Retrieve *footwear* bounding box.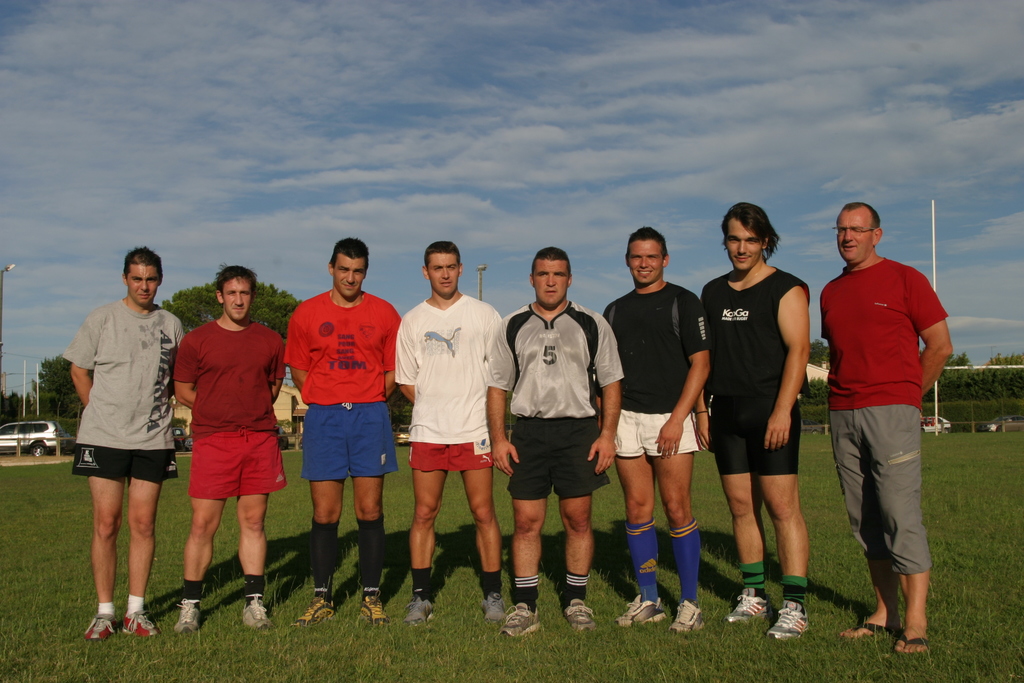
Bounding box: Rect(669, 595, 709, 630).
